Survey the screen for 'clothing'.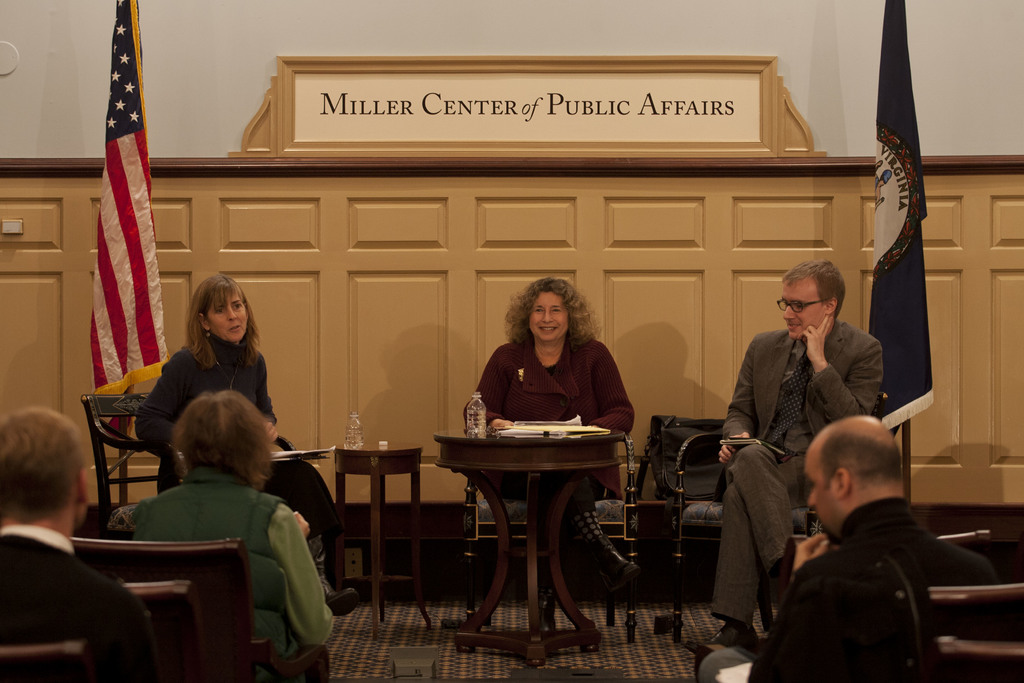
Survey found: (0, 497, 135, 678).
